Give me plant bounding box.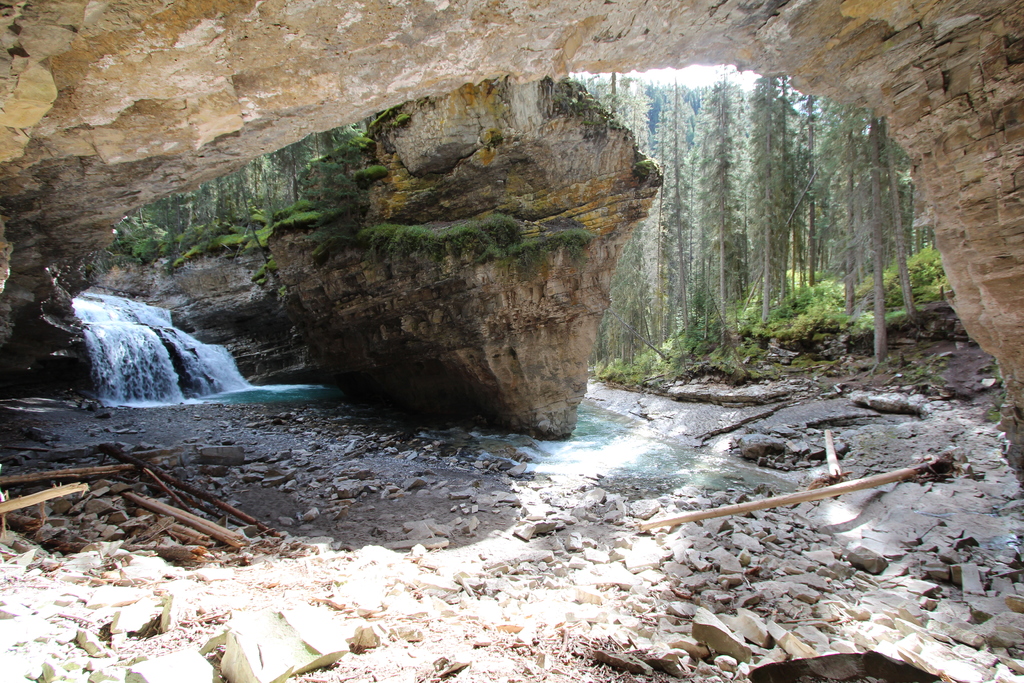
{"left": 589, "top": 243, "right": 954, "bottom": 399}.
